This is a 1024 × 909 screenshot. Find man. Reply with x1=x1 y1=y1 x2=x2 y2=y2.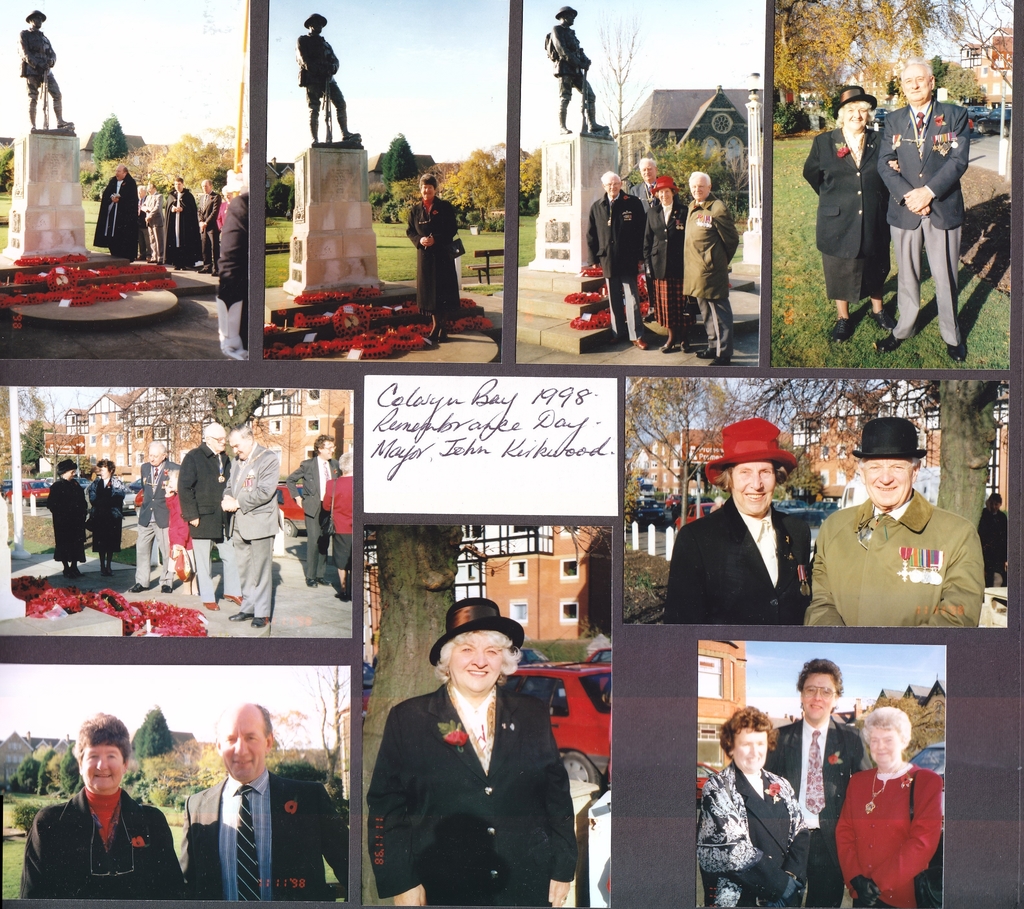
x1=543 y1=3 x2=609 y2=134.
